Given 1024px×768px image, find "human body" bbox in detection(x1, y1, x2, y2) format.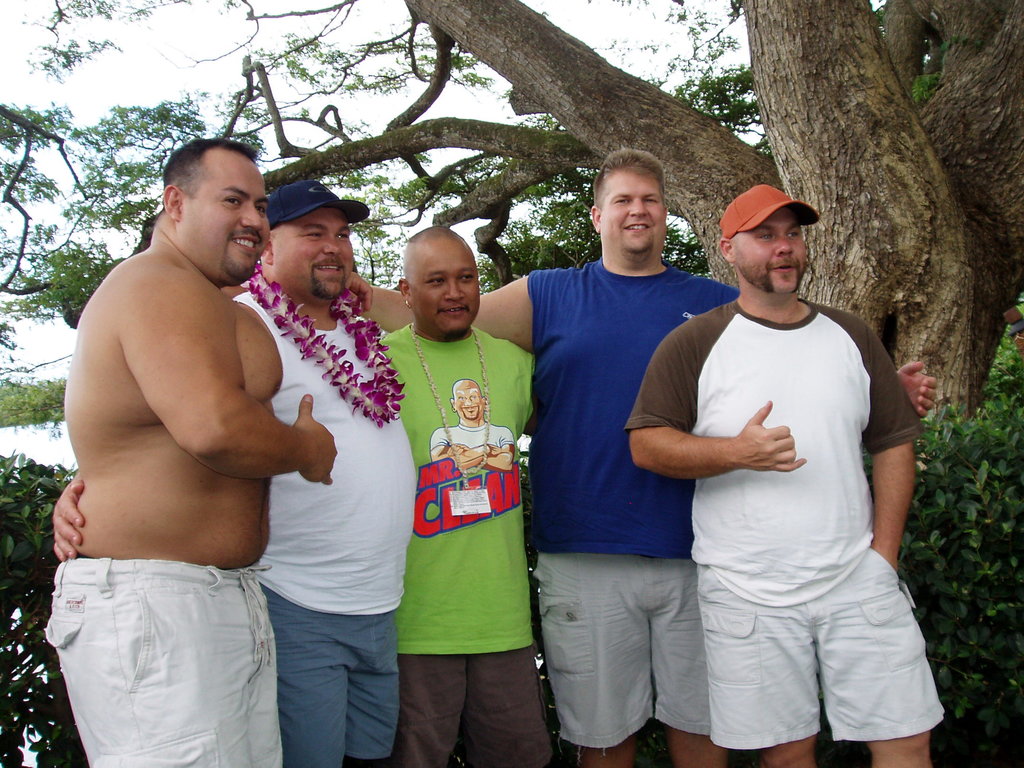
detection(216, 254, 939, 767).
